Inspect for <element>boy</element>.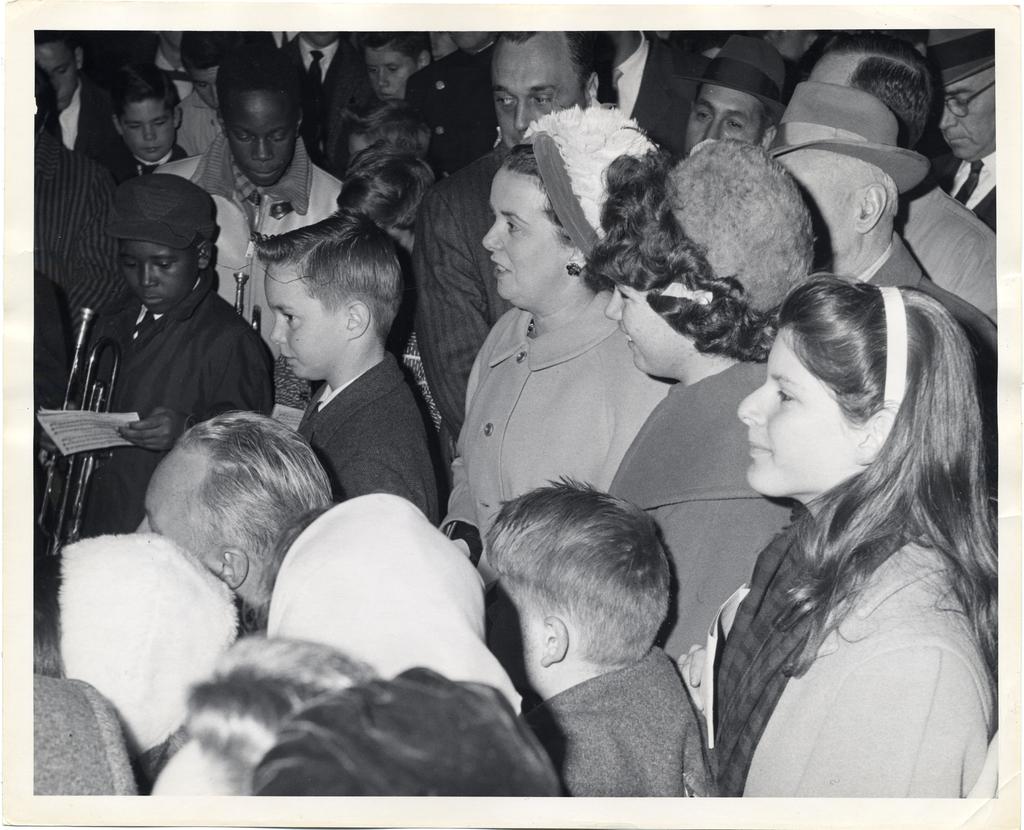
Inspection: select_region(240, 202, 452, 524).
